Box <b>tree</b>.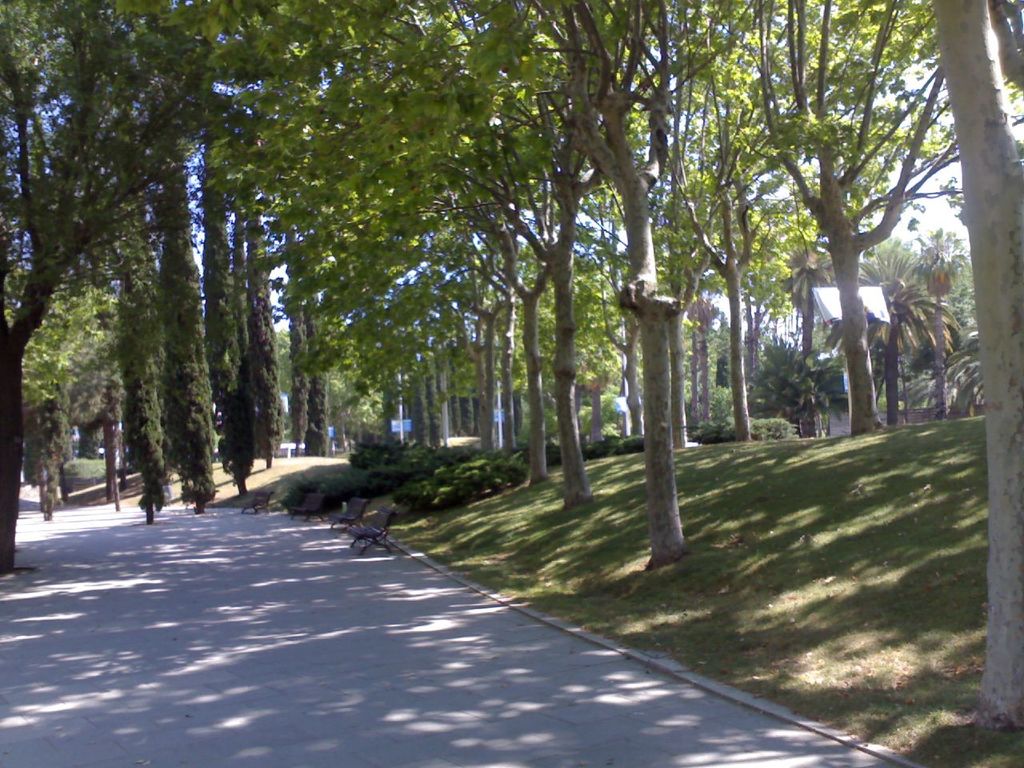
925:0:1023:733.
